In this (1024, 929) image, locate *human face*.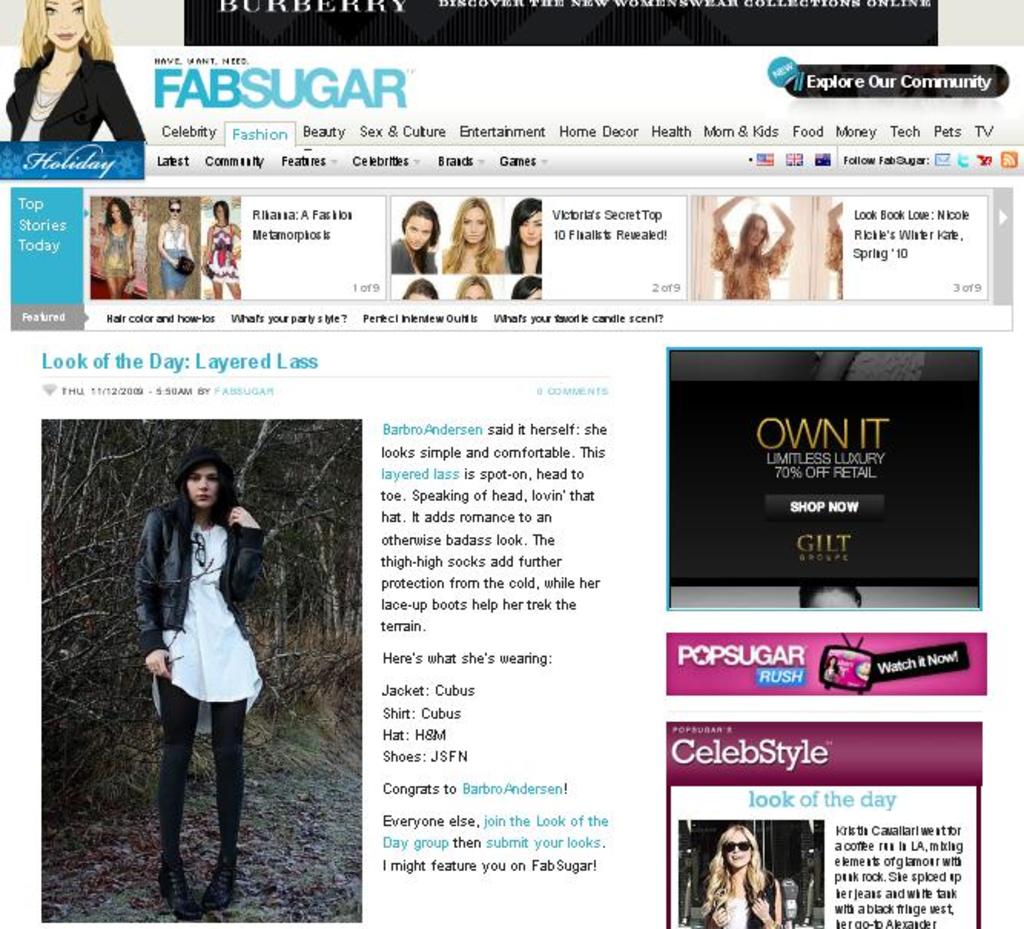
Bounding box: [184,465,218,508].
